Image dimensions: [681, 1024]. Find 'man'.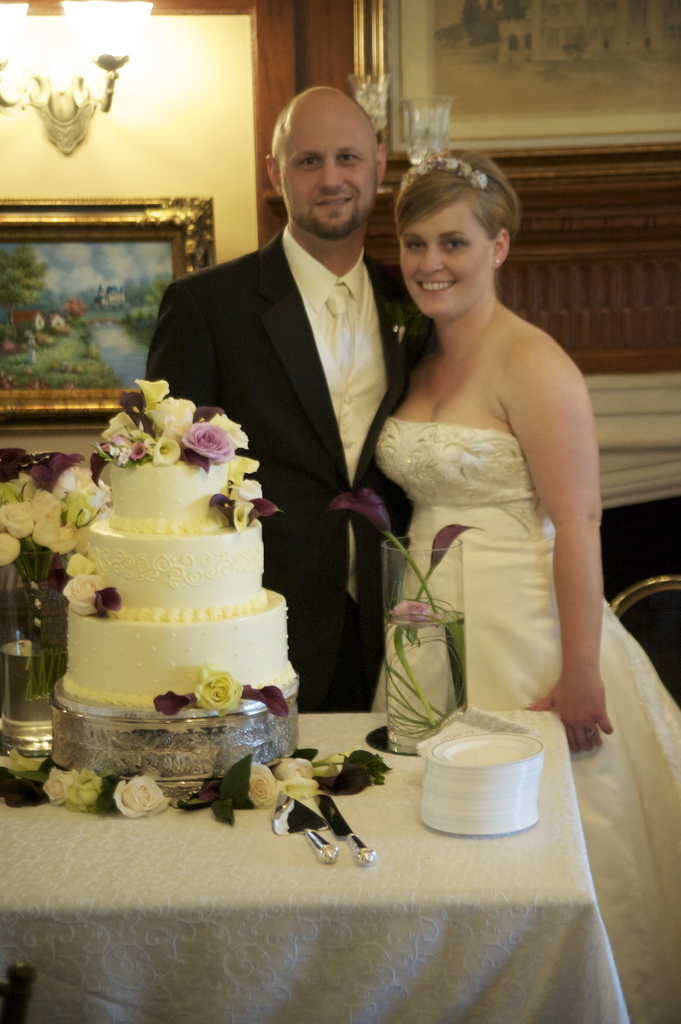
{"left": 120, "top": 71, "right": 469, "bottom": 711}.
